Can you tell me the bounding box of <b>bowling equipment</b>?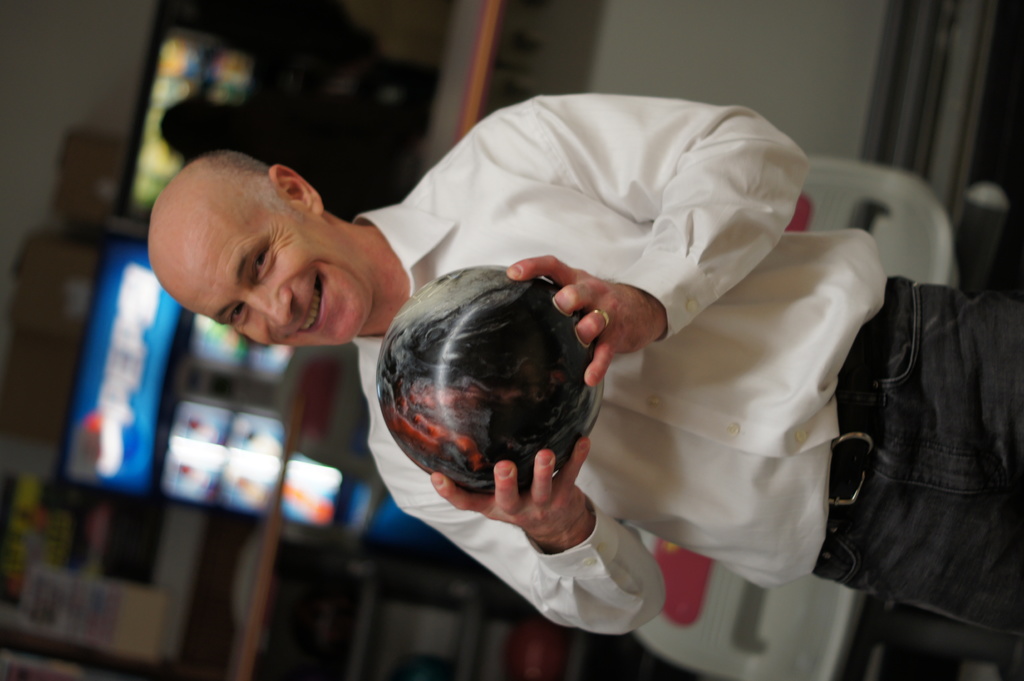
<box>376,262,601,490</box>.
